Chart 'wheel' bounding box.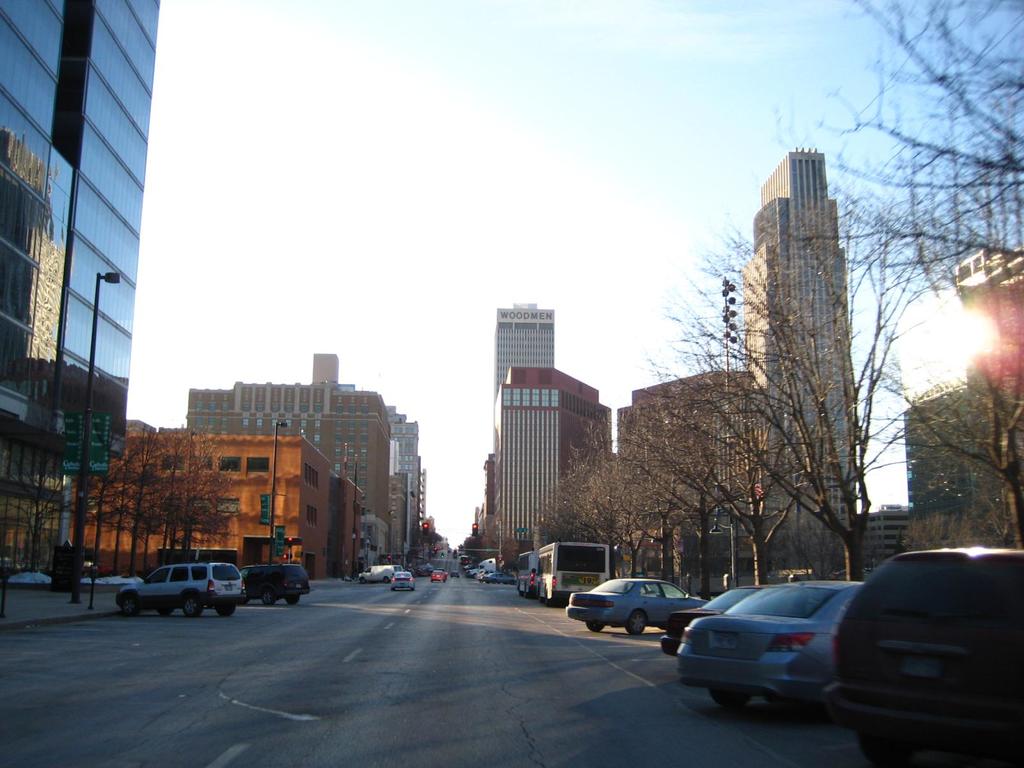
Charted: x1=710, y1=689, x2=751, y2=703.
